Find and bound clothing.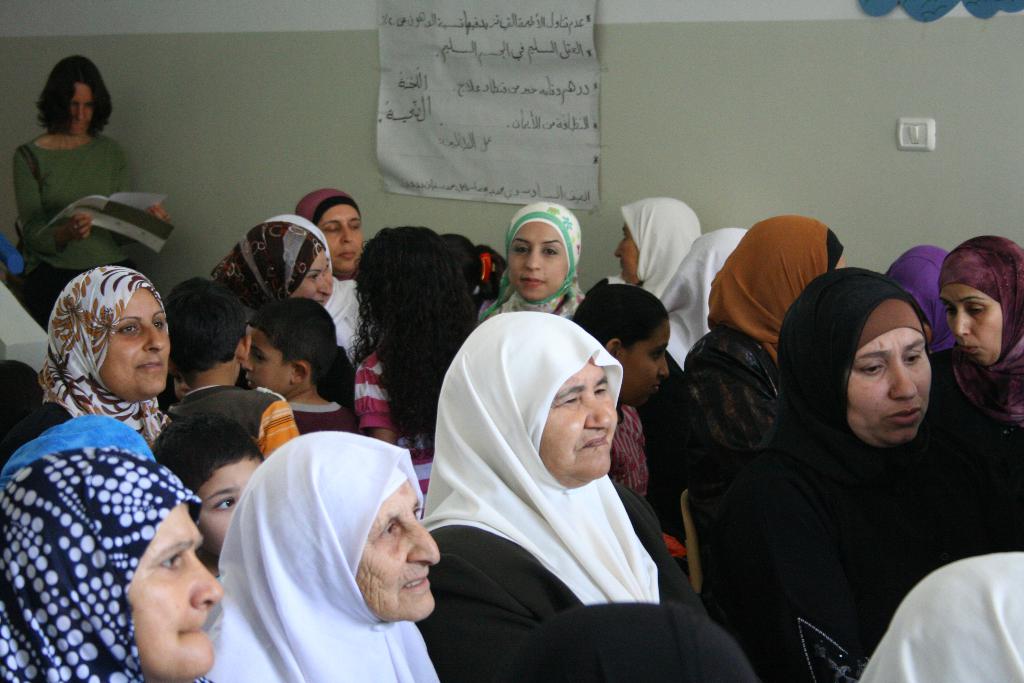
Bound: x1=4 y1=270 x2=173 y2=441.
